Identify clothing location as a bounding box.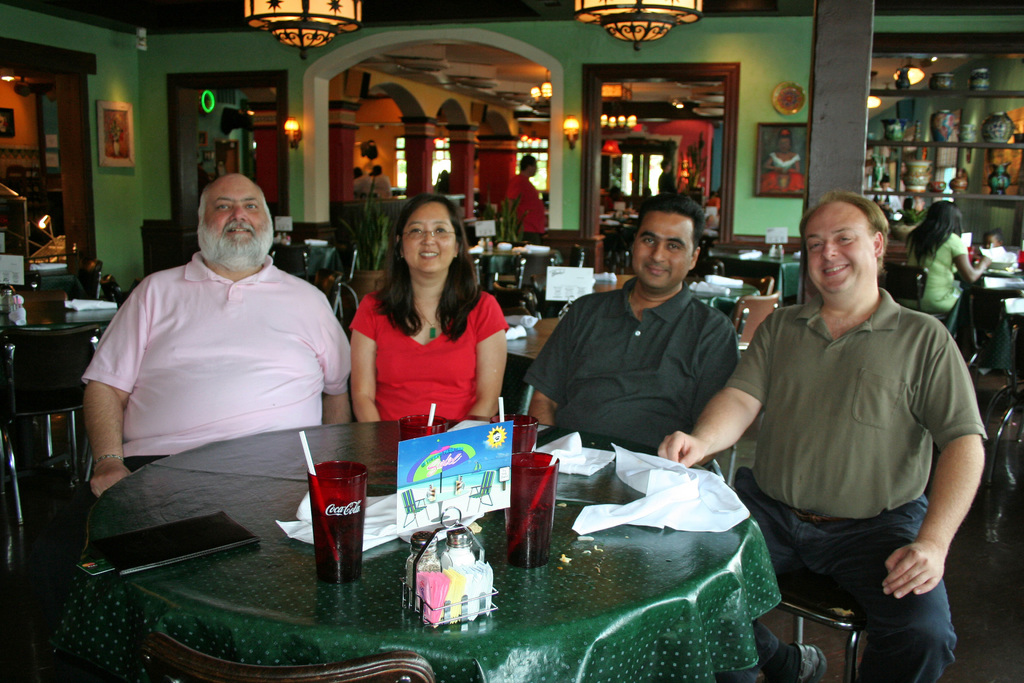
<region>519, 273, 744, 473</region>.
